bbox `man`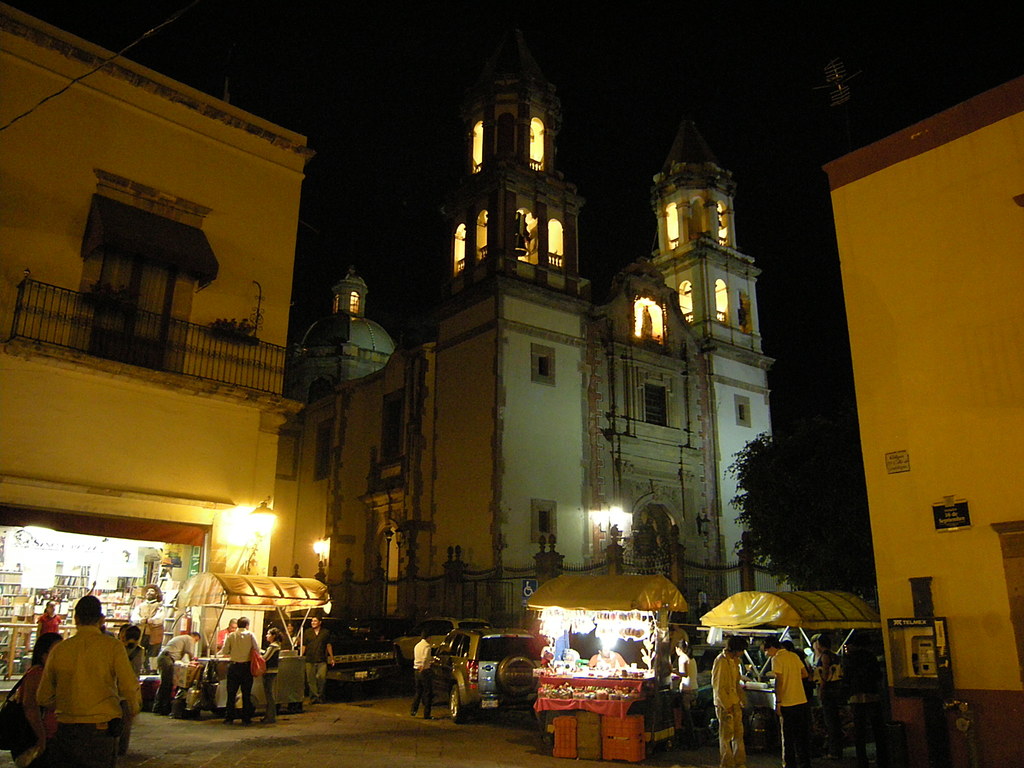
763/637/808/767
